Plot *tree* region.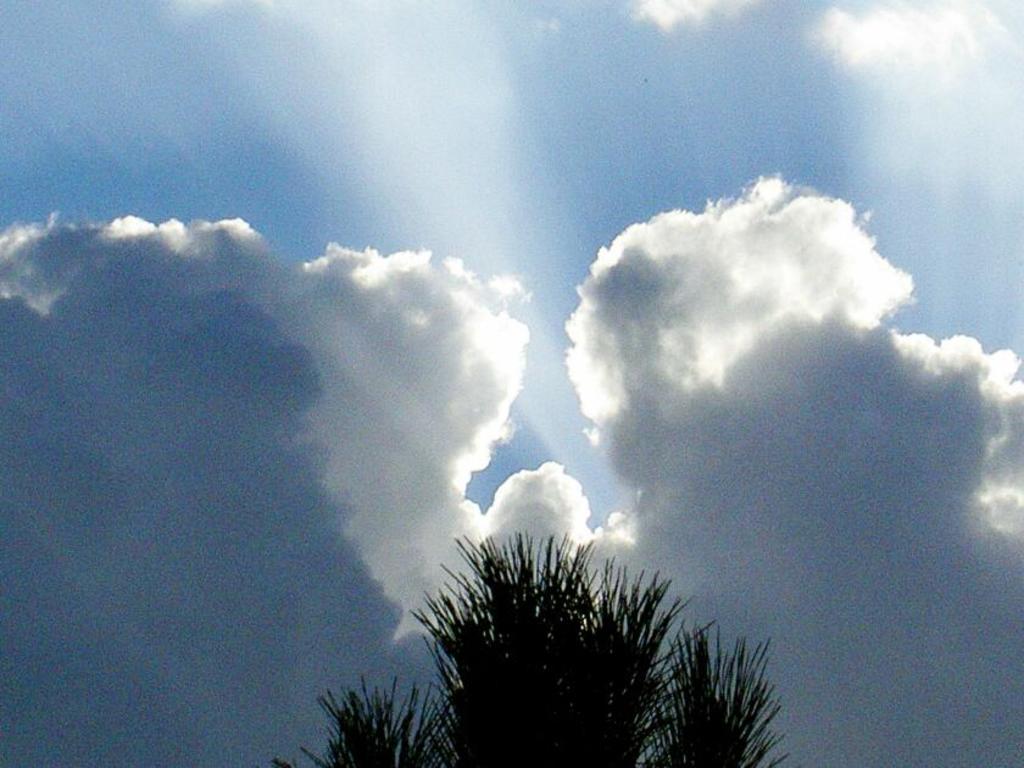
Plotted at [378, 514, 770, 753].
